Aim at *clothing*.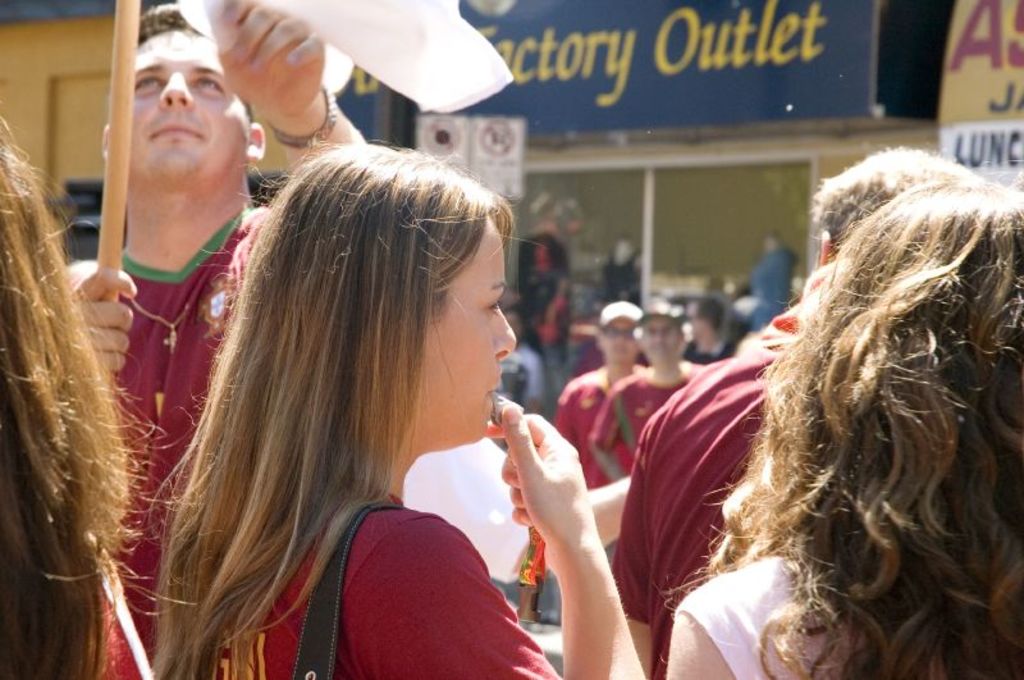
Aimed at (x1=684, y1=546, x2=865, y2=675).
